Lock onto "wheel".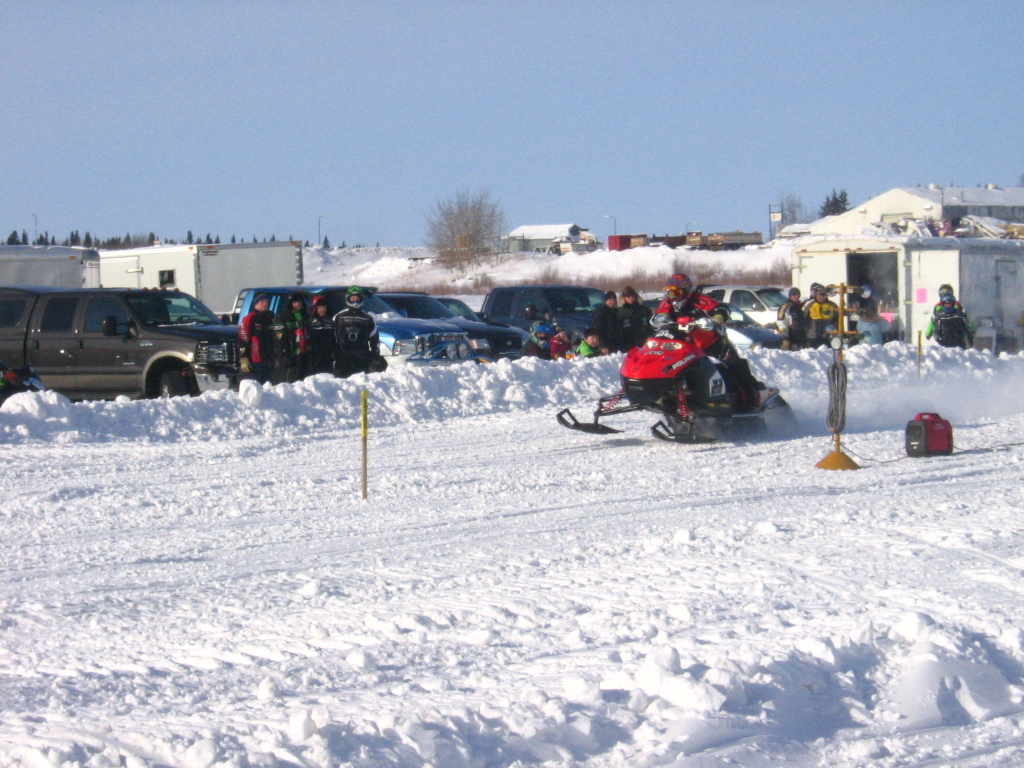
Locked: detection(159, 368, 191, 399).
